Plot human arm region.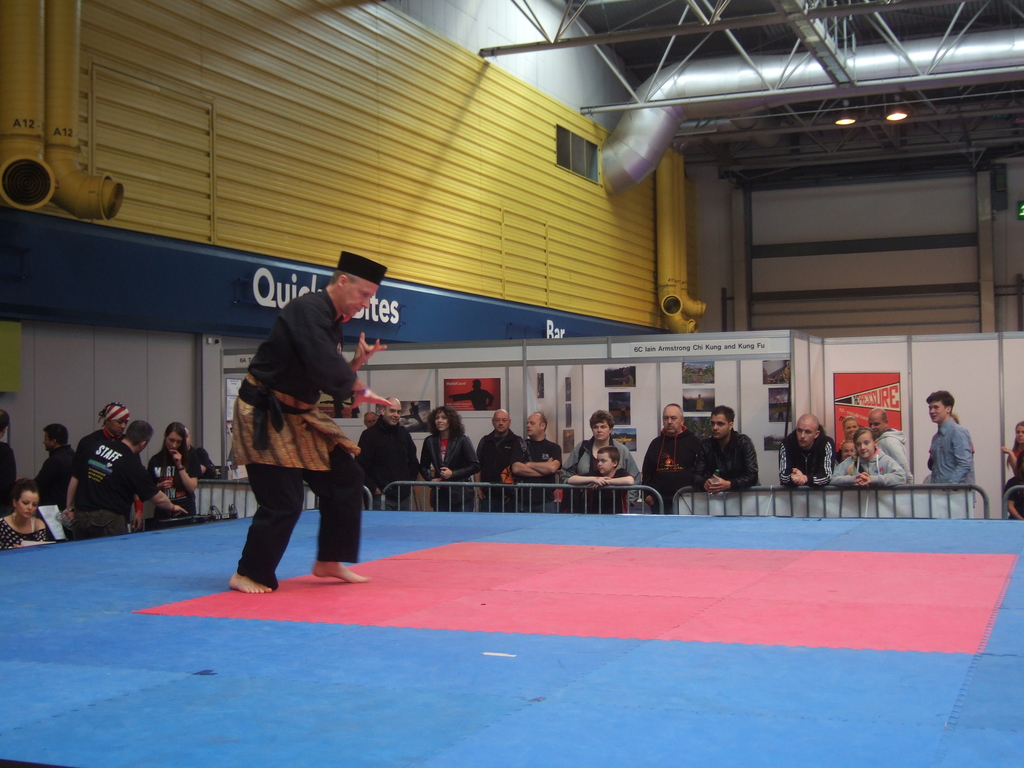
Plotted at (780,444,803,481).
